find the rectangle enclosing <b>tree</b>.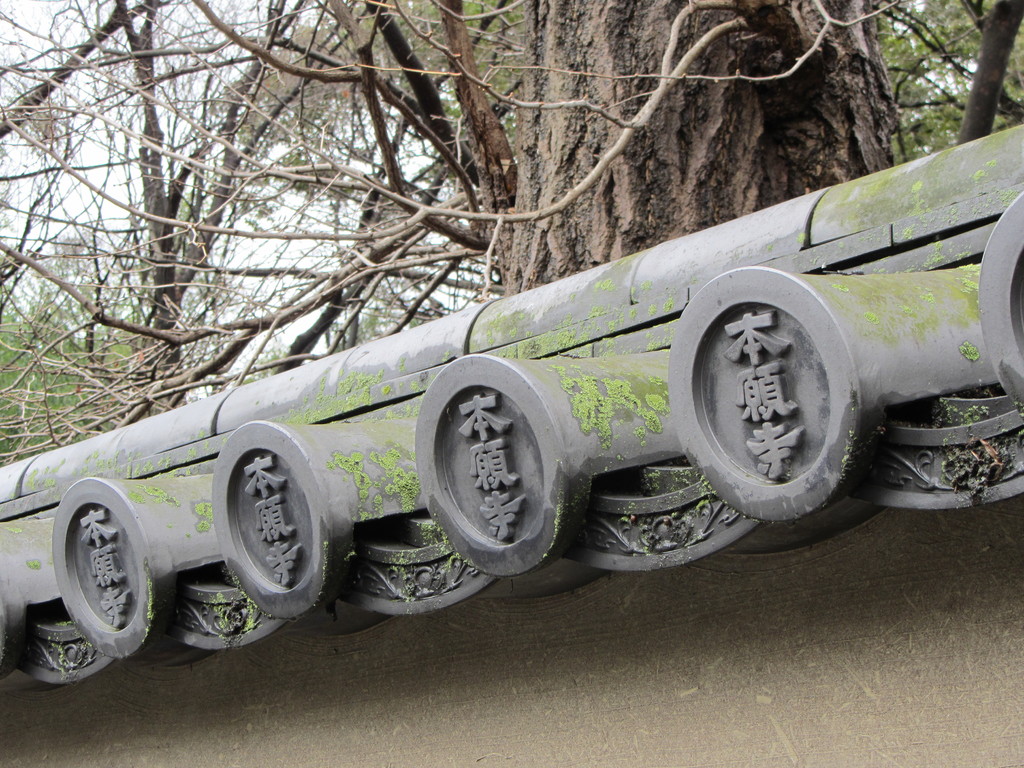
{"x1": 0, "y1": 0, "x2": 1023, "y2": 469}.
